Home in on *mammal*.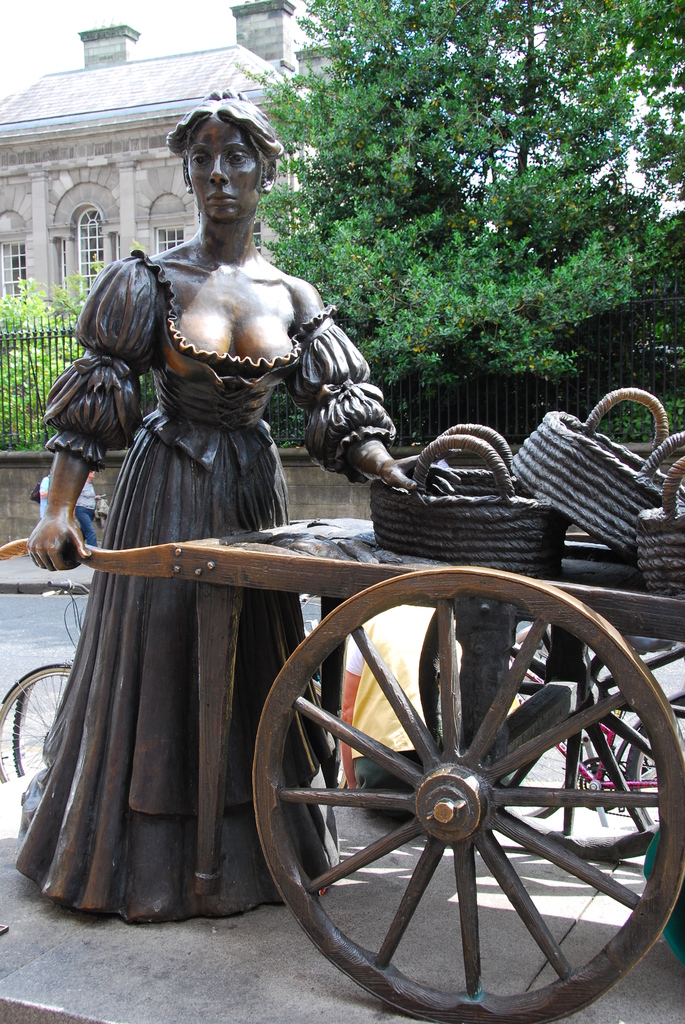
Homed in at BBox(336, 590, 476, 819).
